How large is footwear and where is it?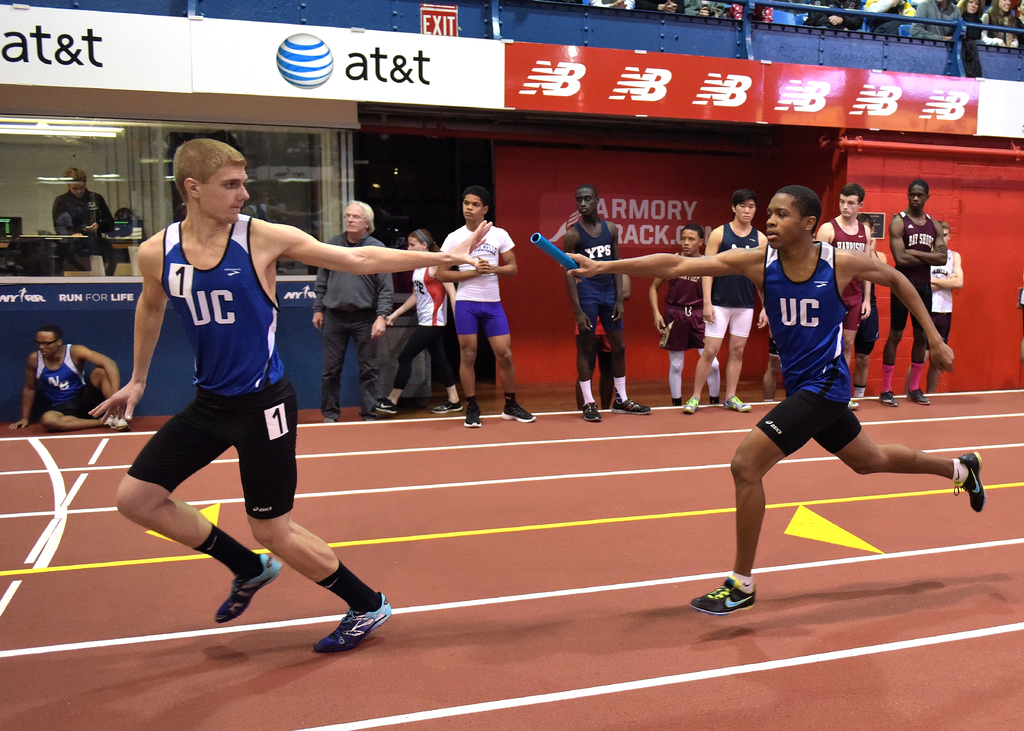
Bounding box: (463,399,482,428).
